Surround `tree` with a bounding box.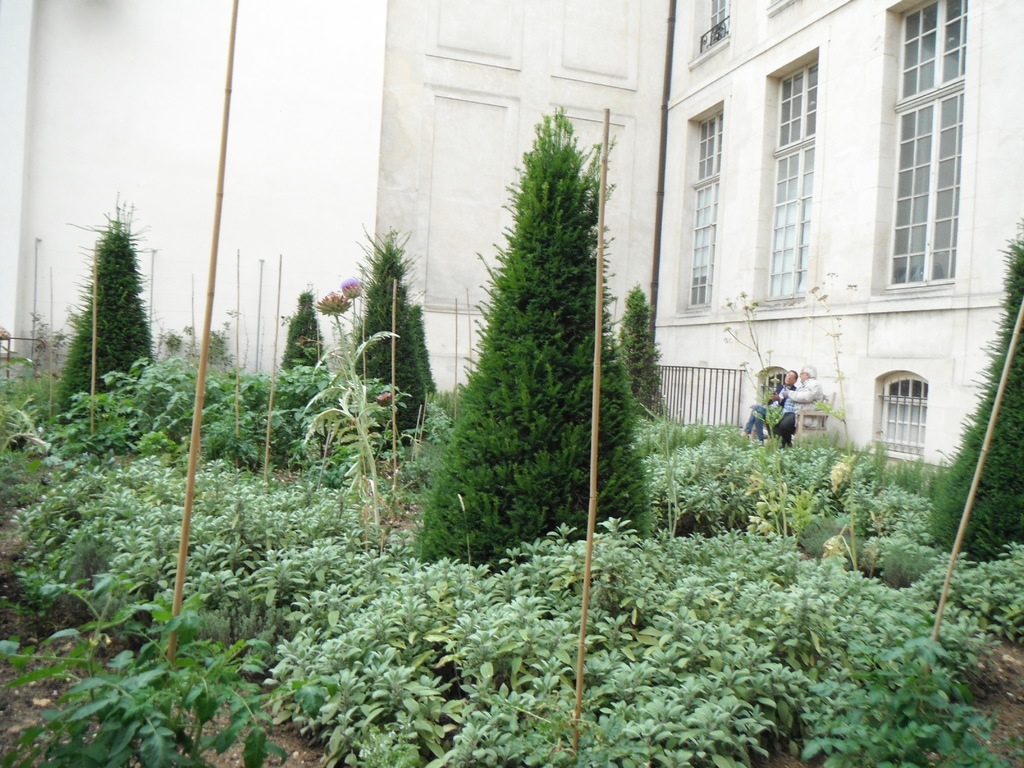
x1=329 y1=225 x2=445 y2=431.
